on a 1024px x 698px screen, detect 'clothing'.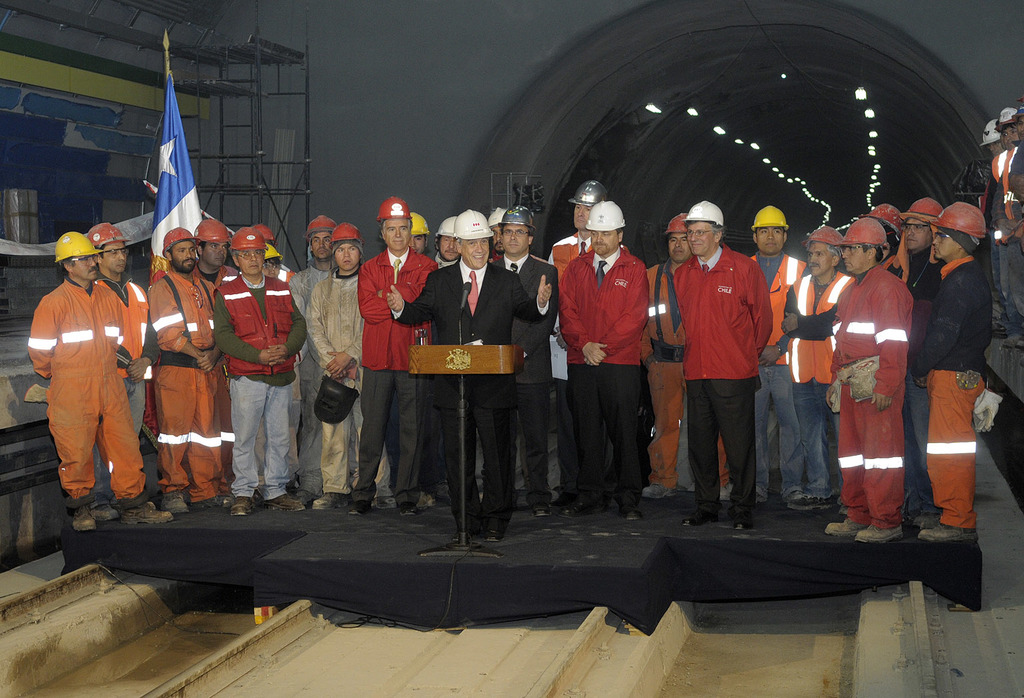
[x1=783, y1=272, x2=859, y2=500].
